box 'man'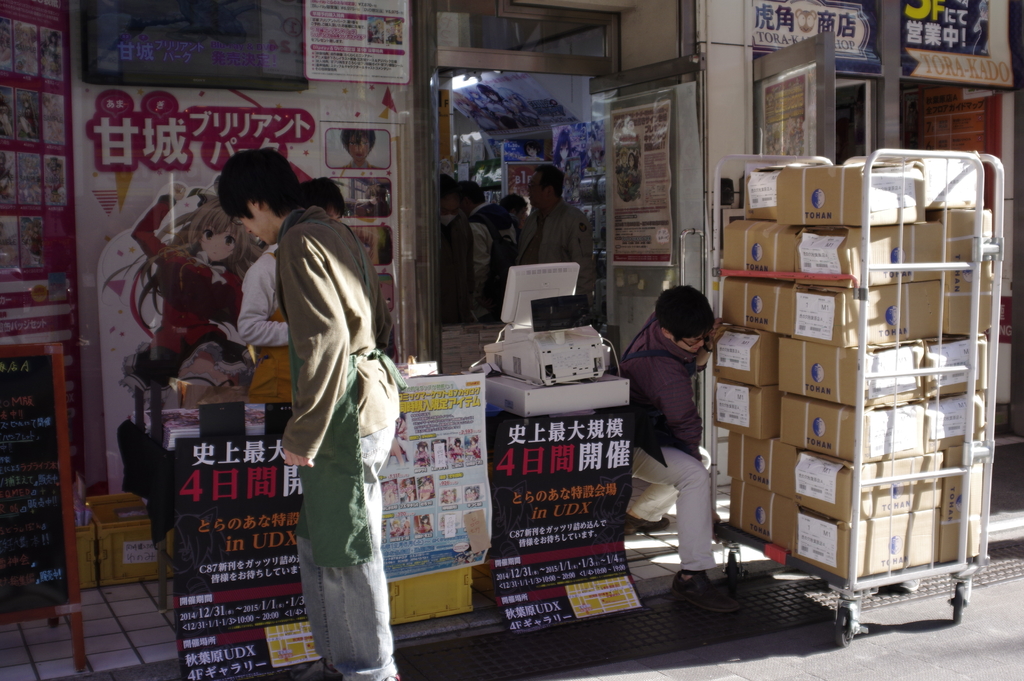
<bbox>634, 267, 744, 577</bbox>
